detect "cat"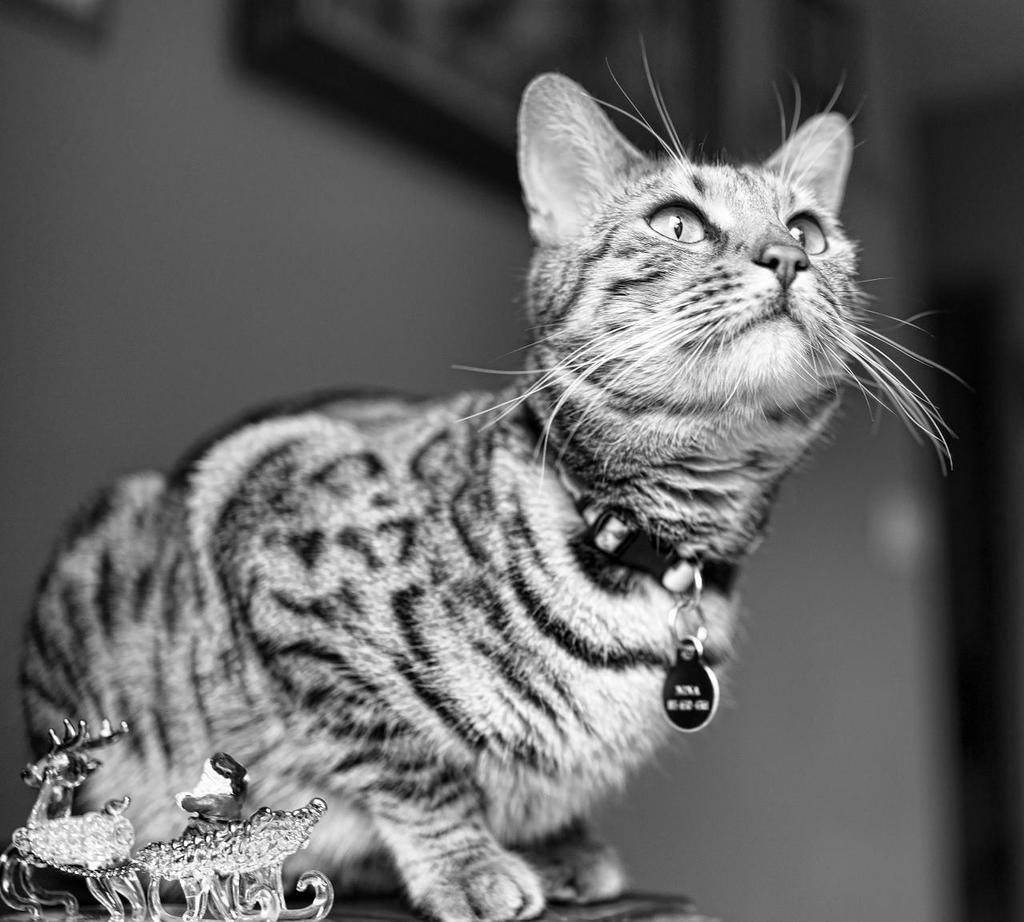
(left=19, top=29, right=970, bottom=921)
